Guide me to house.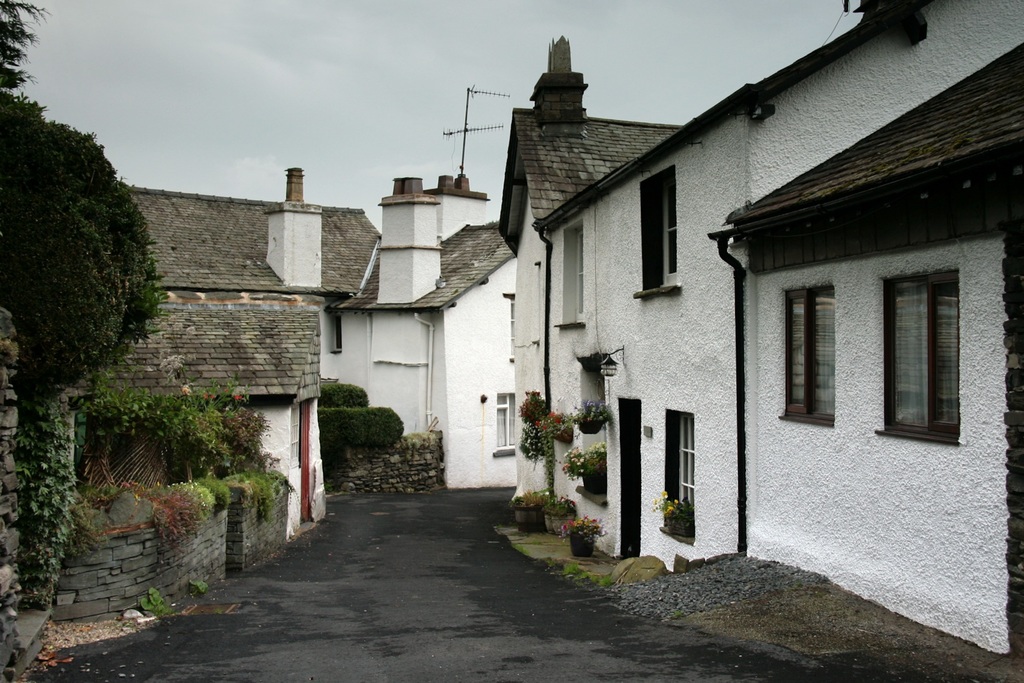
Guidance: bbox=(495, 0, 1023, 682).
